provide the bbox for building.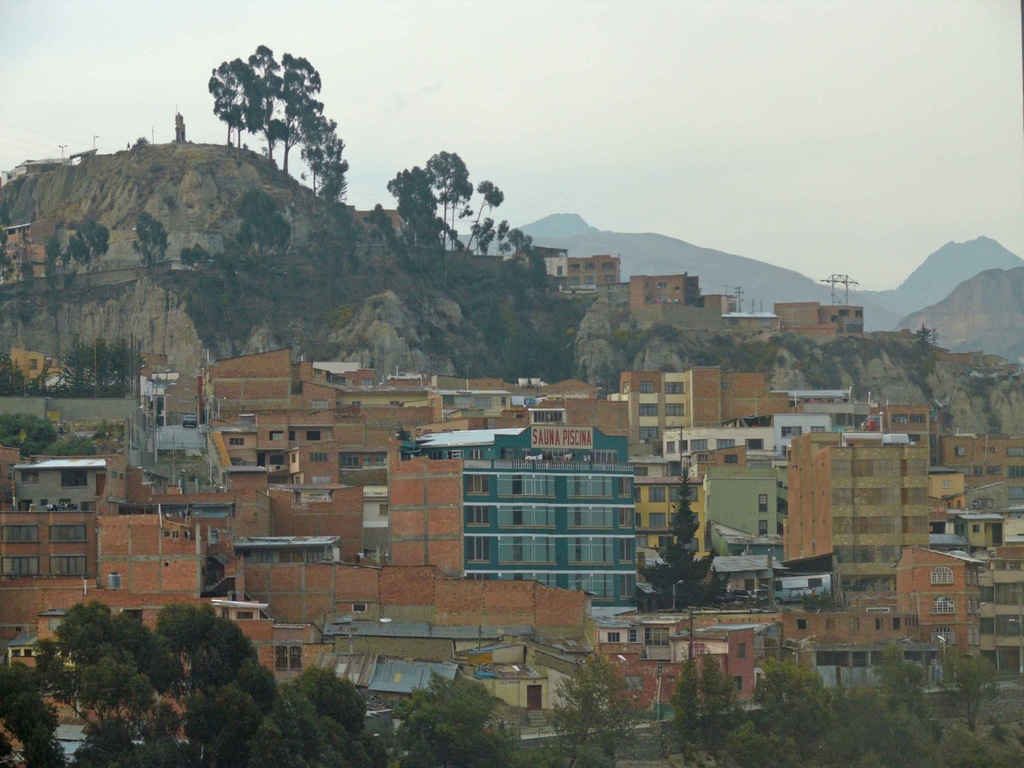
[left=698, top=296, right=734, bottom=316].
